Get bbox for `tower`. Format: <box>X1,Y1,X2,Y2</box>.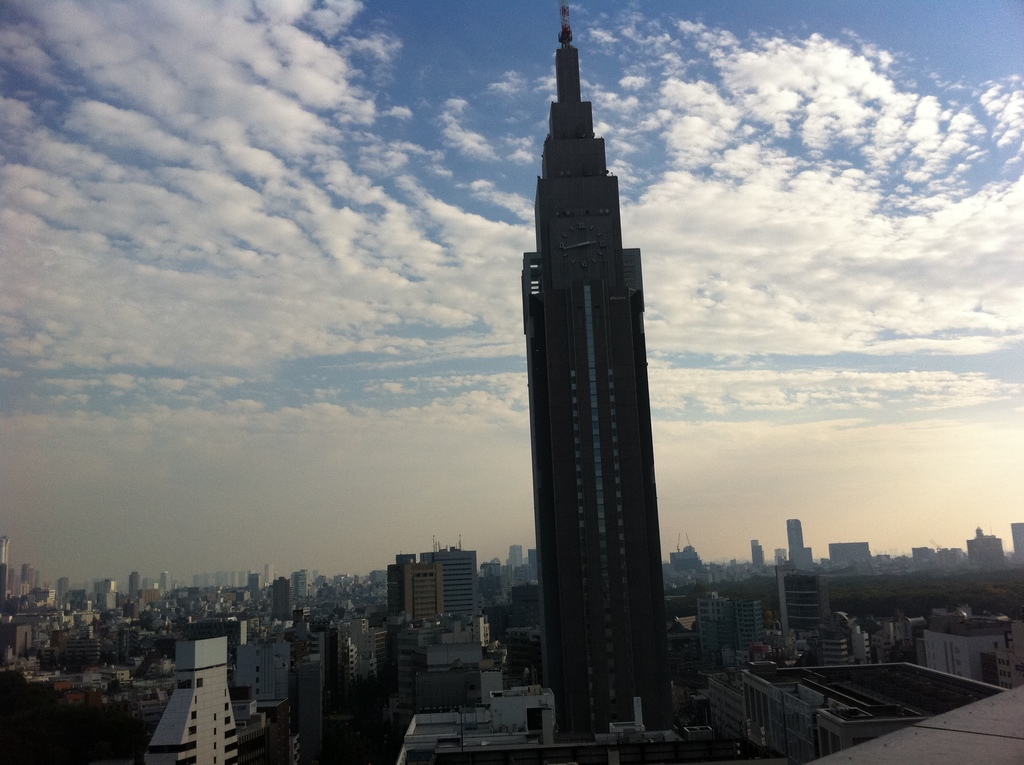
<box>971,529,1016,574</box>.
